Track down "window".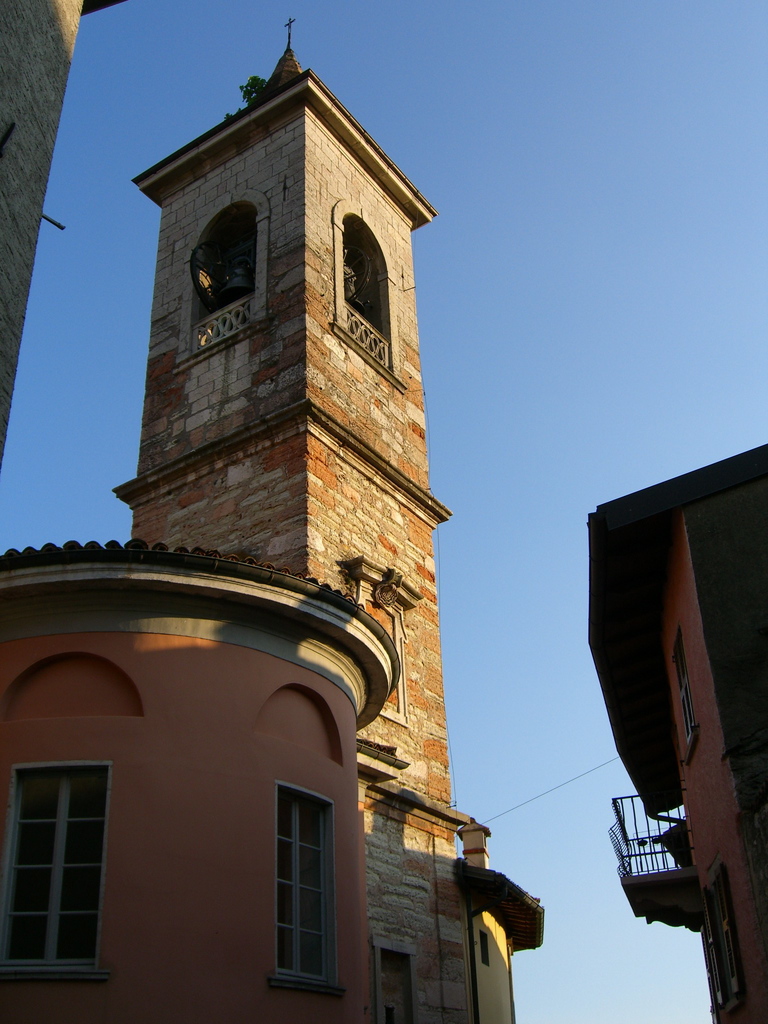
Tracked to {"x1": 0, "y1": 753, "x2": 111, "y2": 993}.
